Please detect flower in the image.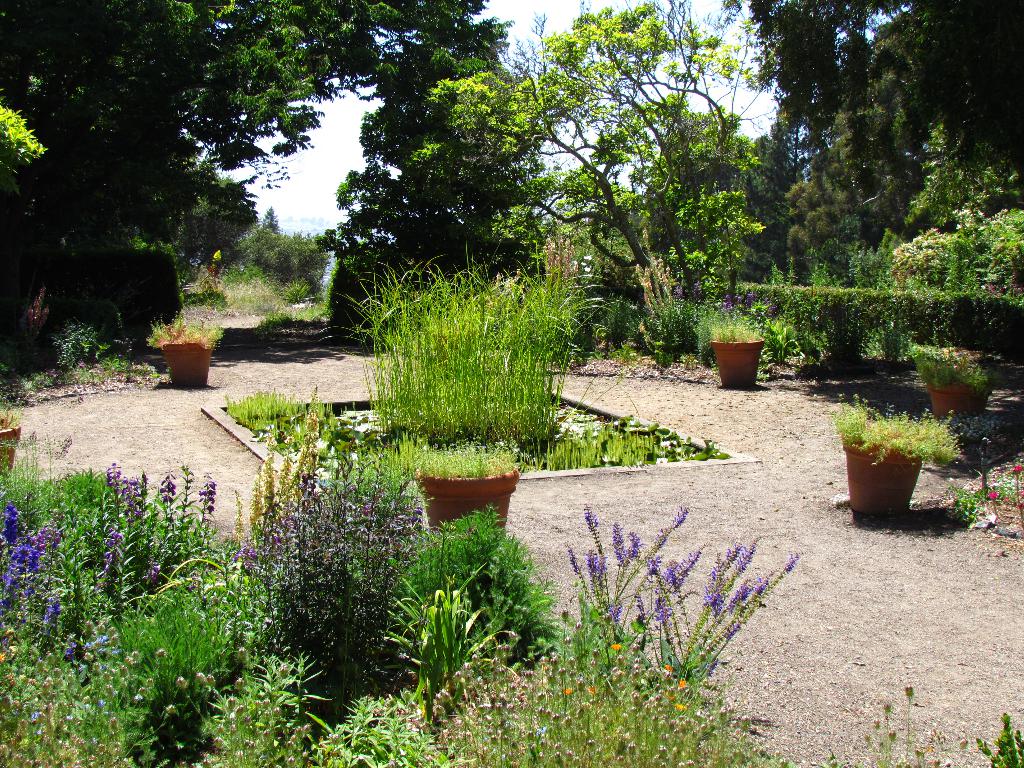
region(705, 657, 718, 679).
